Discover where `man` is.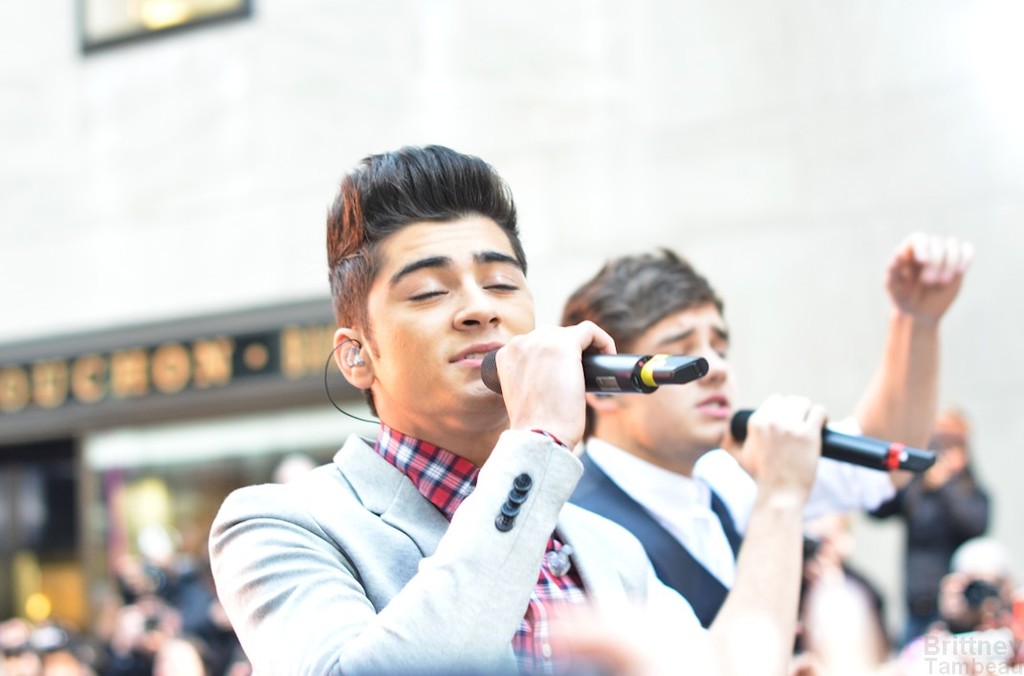
Discovered at (x1=197, y1=169, x2=647, y2=667).
